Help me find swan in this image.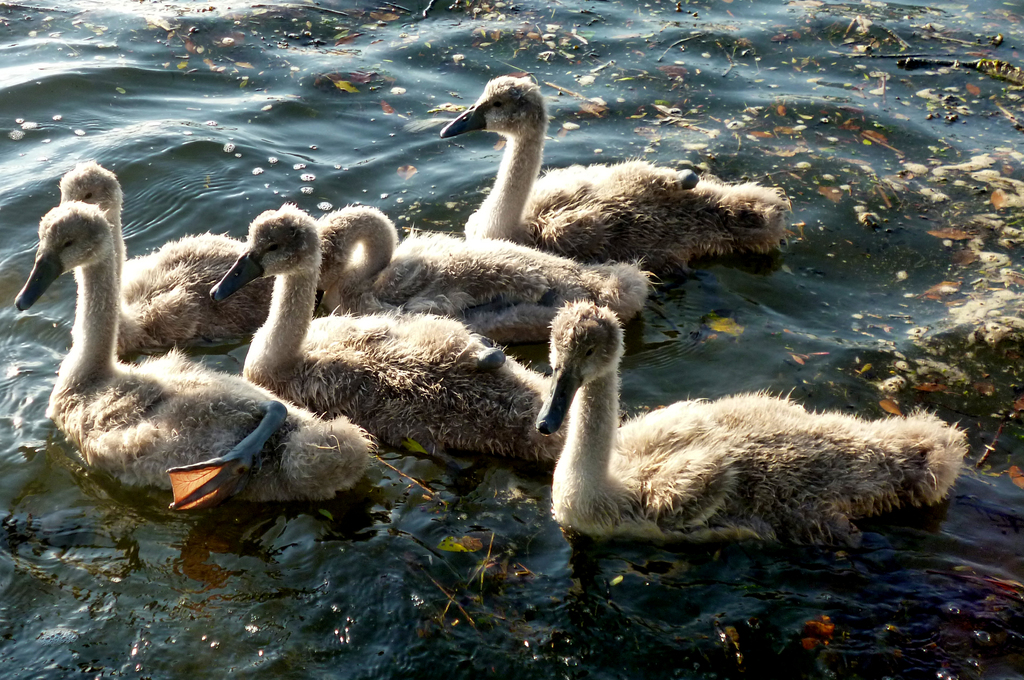
Found it: 14,198,378,505.
